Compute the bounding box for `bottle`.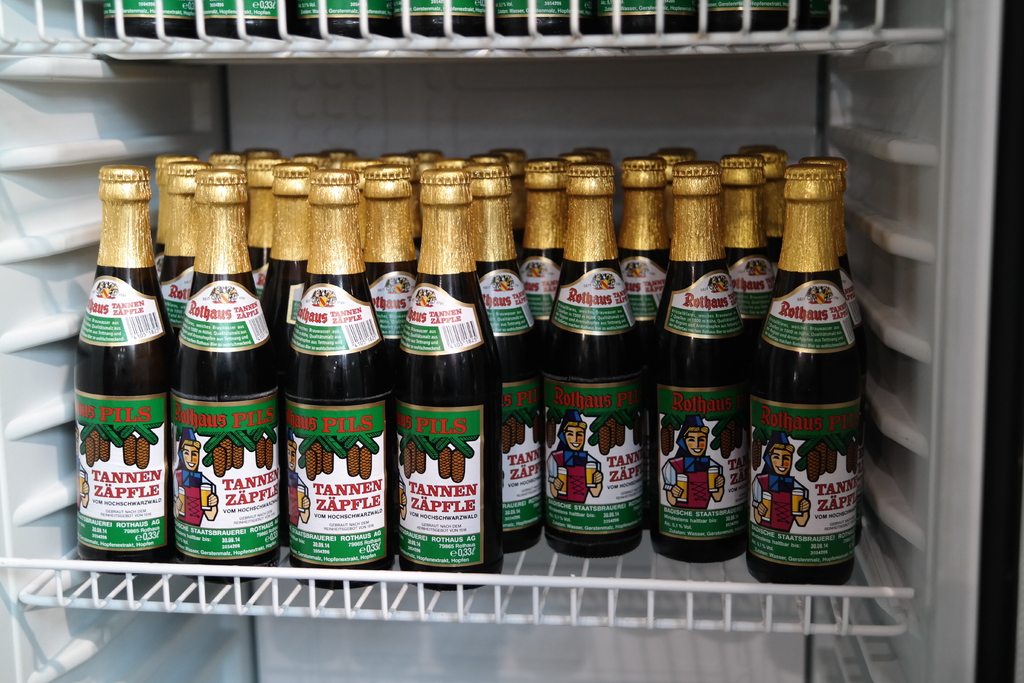
BBox(393, 171, 500, 593).
